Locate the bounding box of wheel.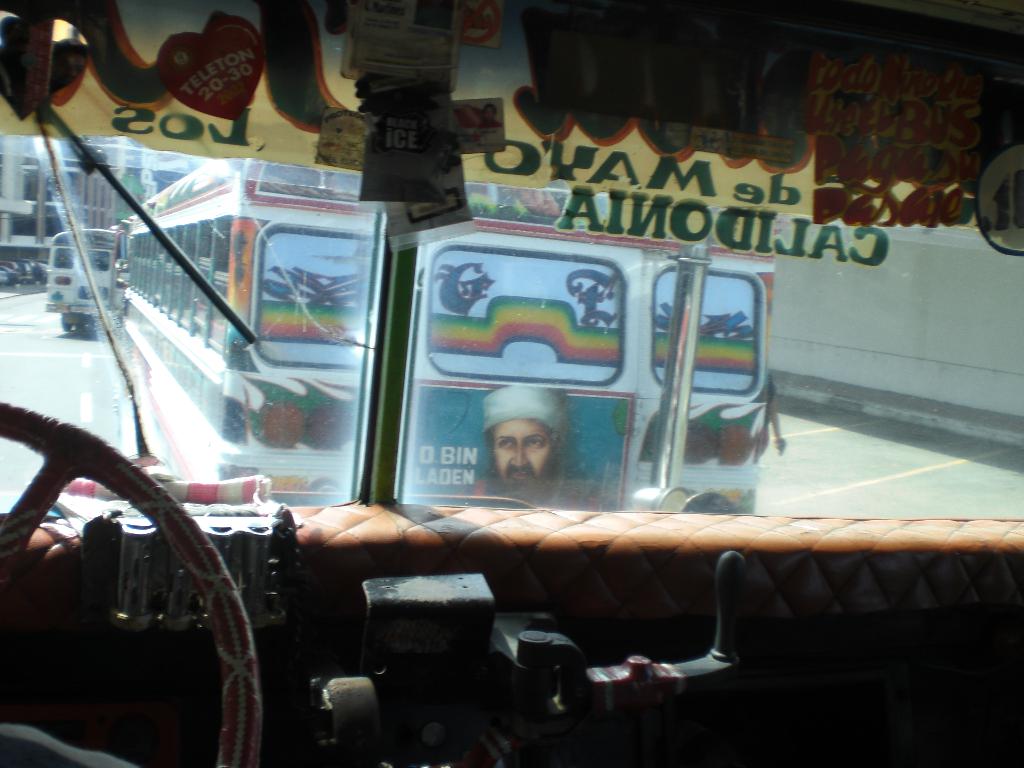
Bounding box: {"x1": 76, "y1": 322, "x2": 83, "y2": 330}.
